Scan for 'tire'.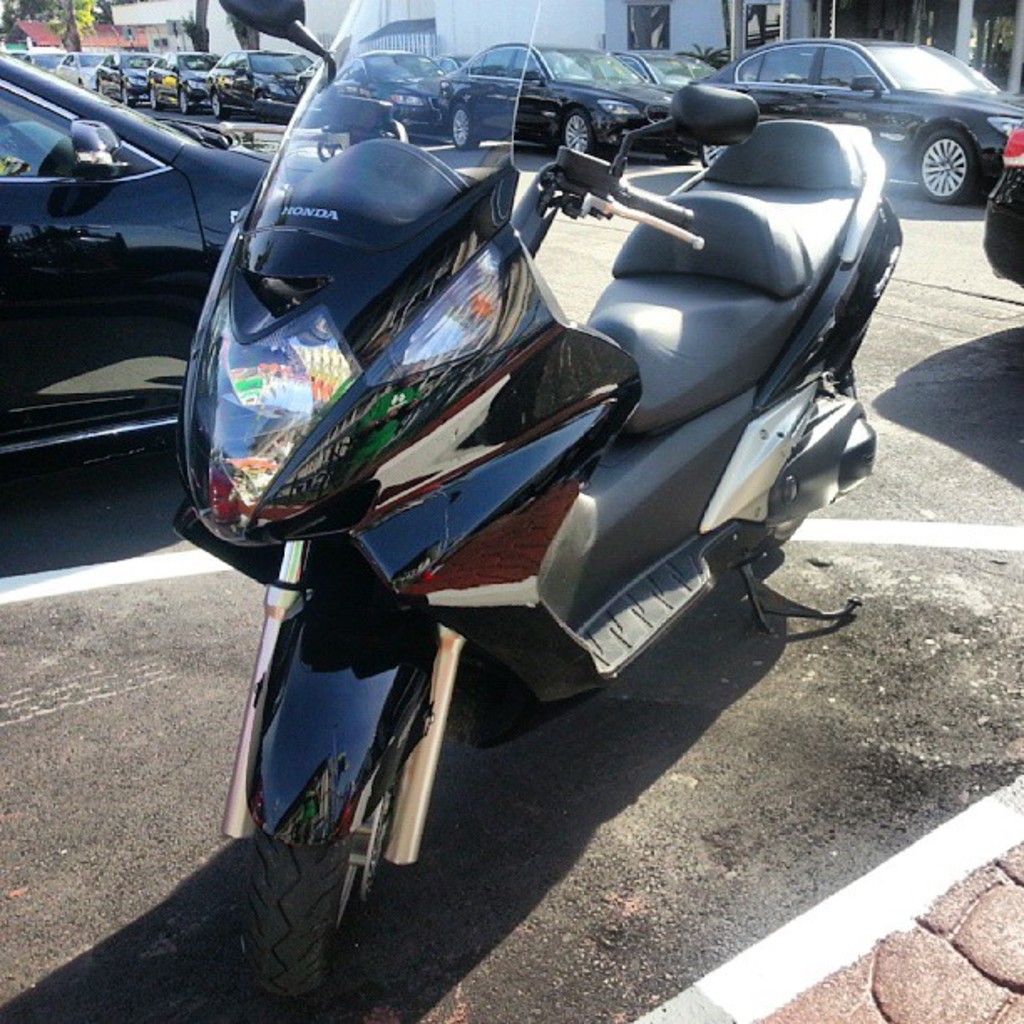
Scan result: [562, 109, 596, 154].
